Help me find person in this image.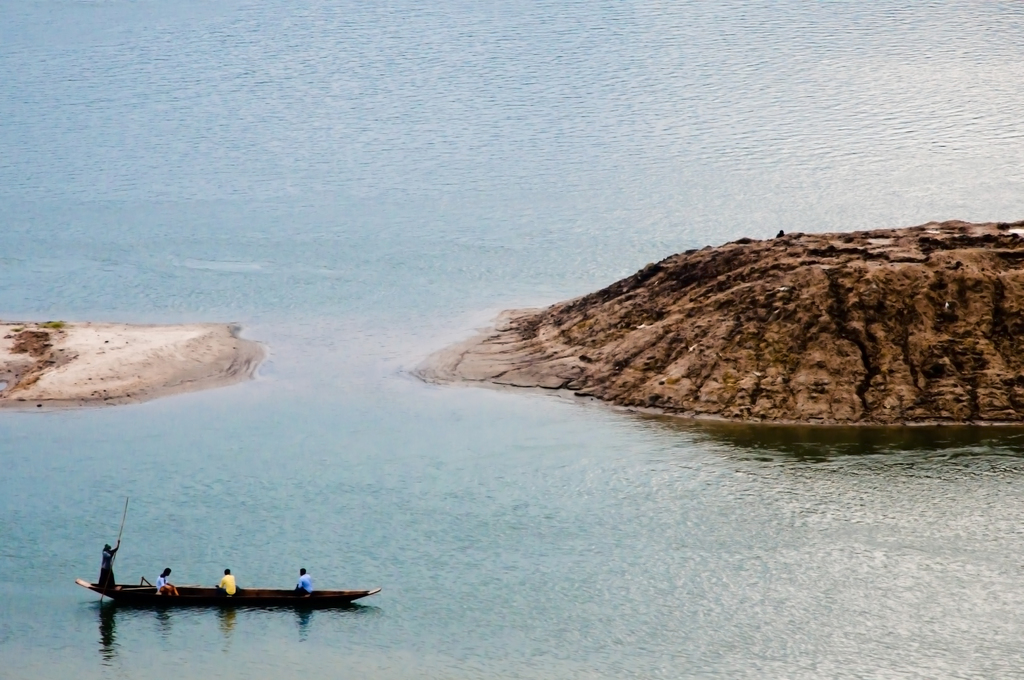
Found it: [x1=152, y1=567, x2=180, y2=597].
